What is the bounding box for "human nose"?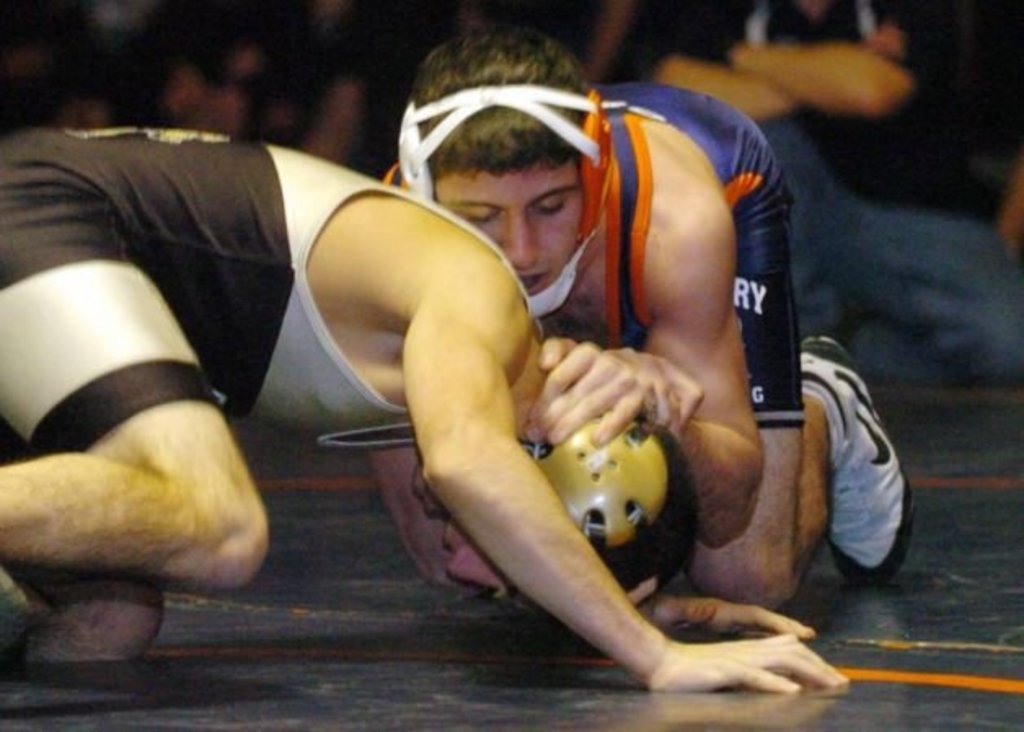
box=[491, 209, 546, 272].
